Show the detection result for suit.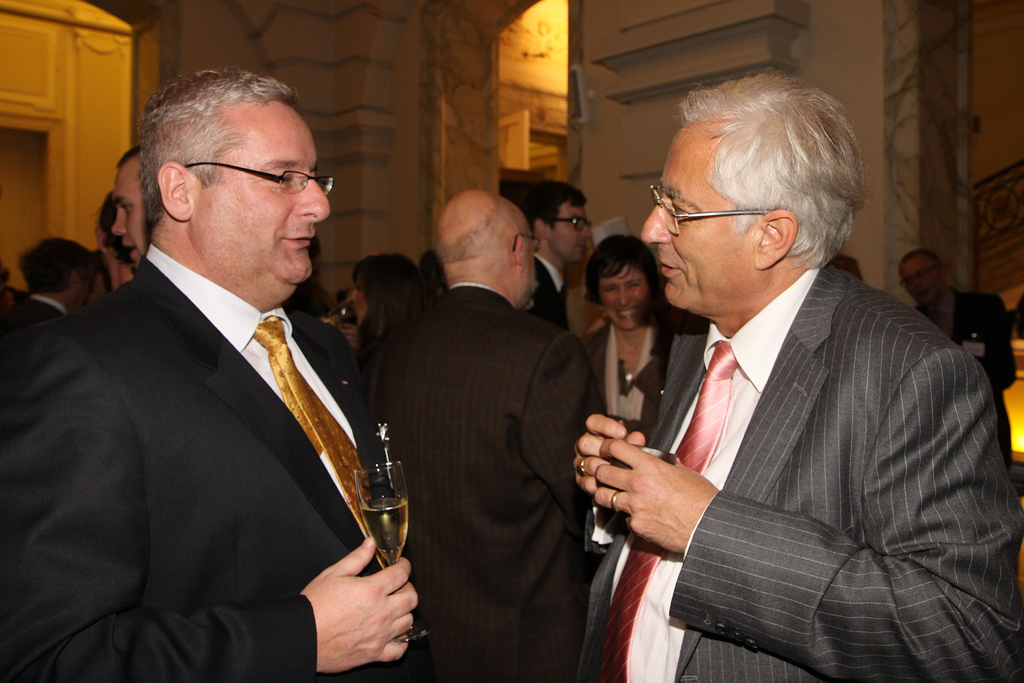
{"left": 577, "top": 262, "right": 1023, "bottom": 682}.
